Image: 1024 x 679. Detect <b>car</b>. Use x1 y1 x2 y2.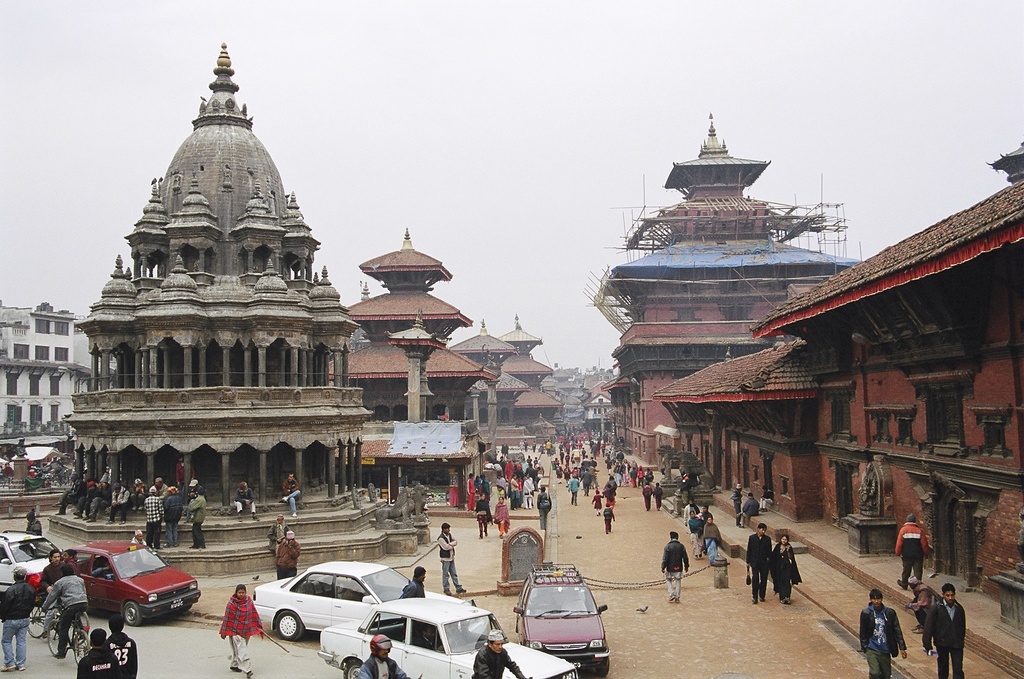
0 531 60 602.
